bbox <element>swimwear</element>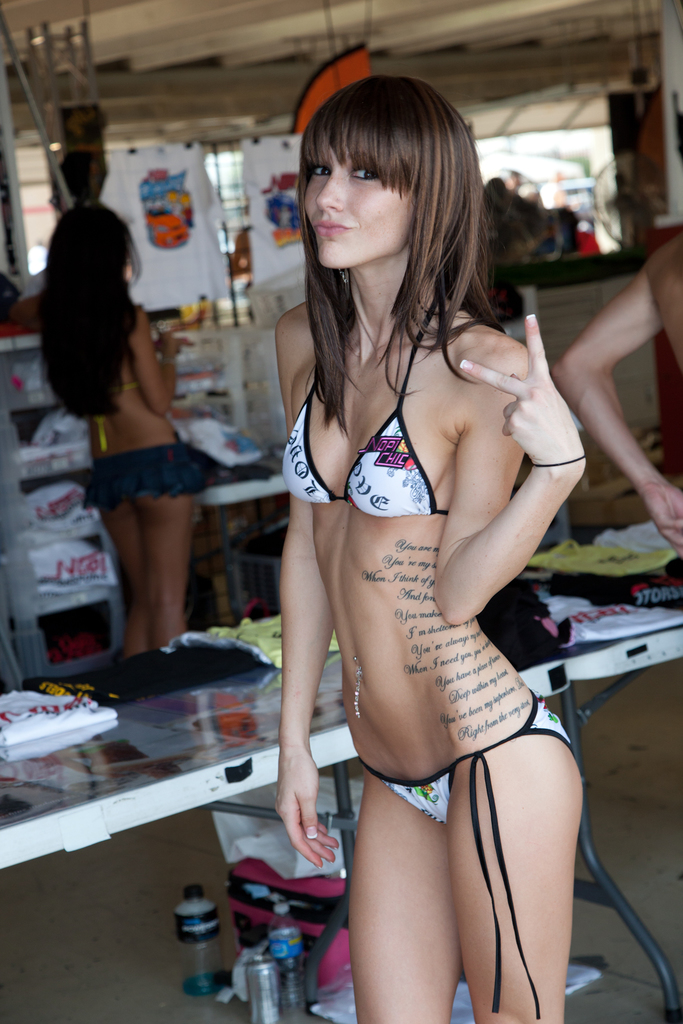
285,285,447,519
